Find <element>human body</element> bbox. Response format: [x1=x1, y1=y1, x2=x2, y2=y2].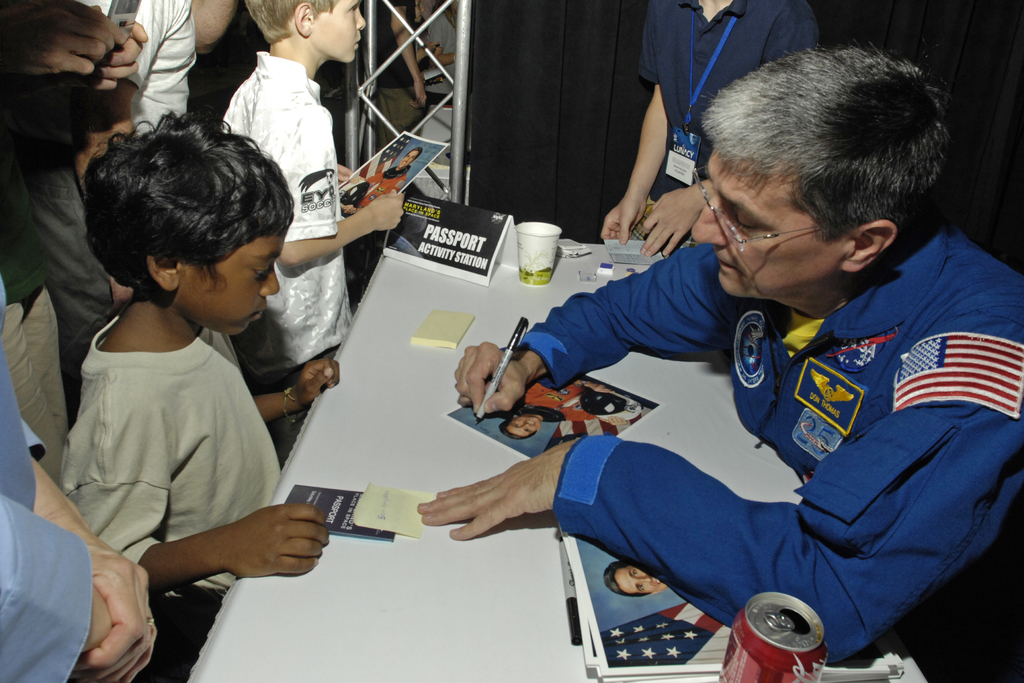
[x1=38, y1=132, x2=314, y2=651].
